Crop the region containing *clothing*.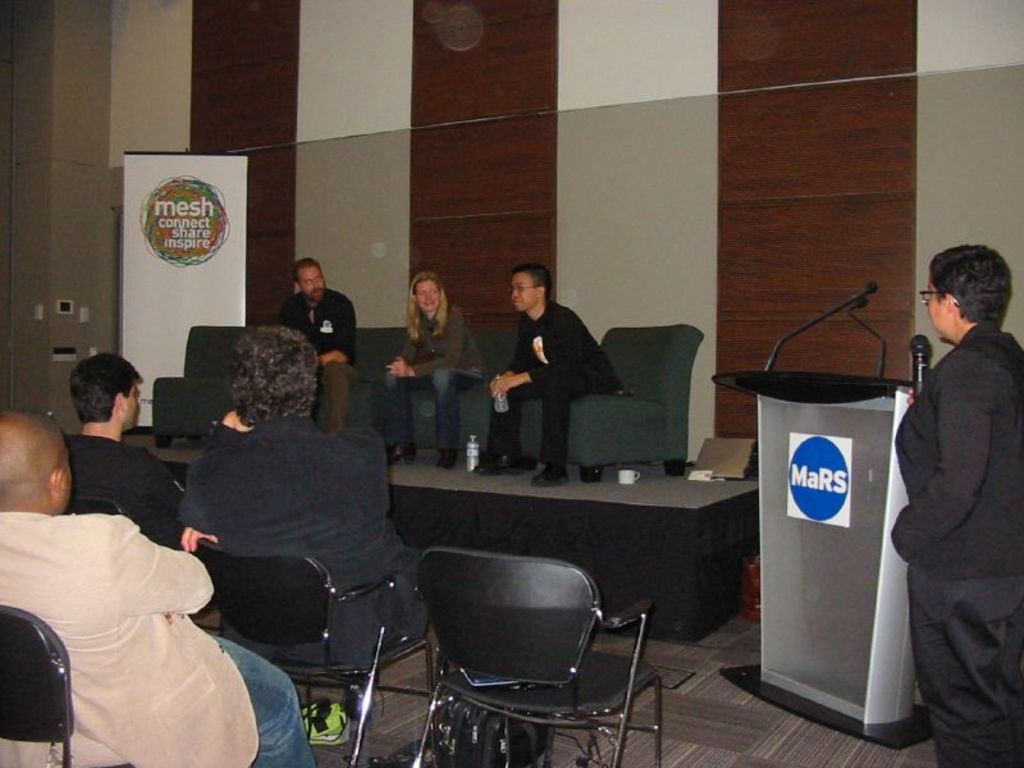
Crop region: left=888, top=317, right=1020, bottom=765.
